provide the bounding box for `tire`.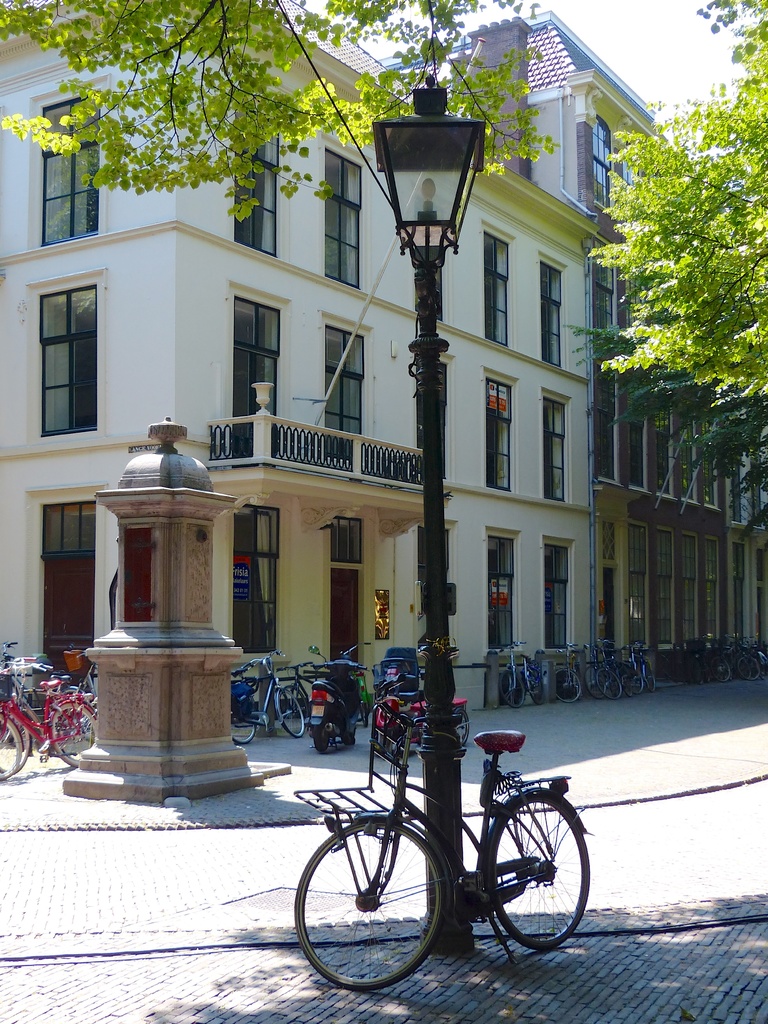
<box>485,792,591,951</box>.
